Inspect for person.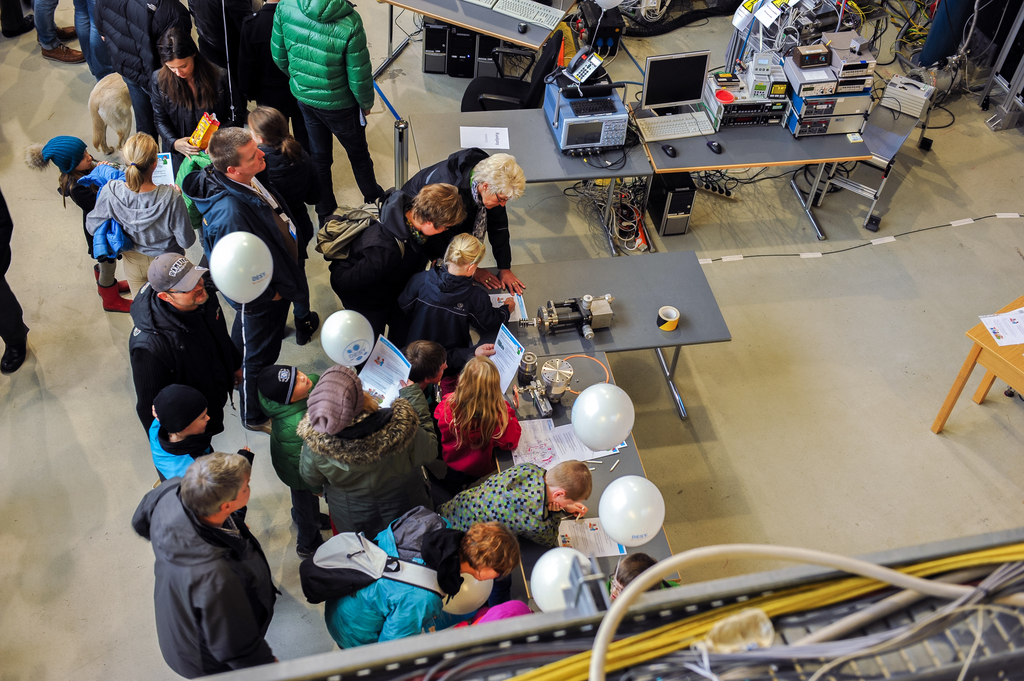
Inspection: BBox(256, 366, 328, 550).
